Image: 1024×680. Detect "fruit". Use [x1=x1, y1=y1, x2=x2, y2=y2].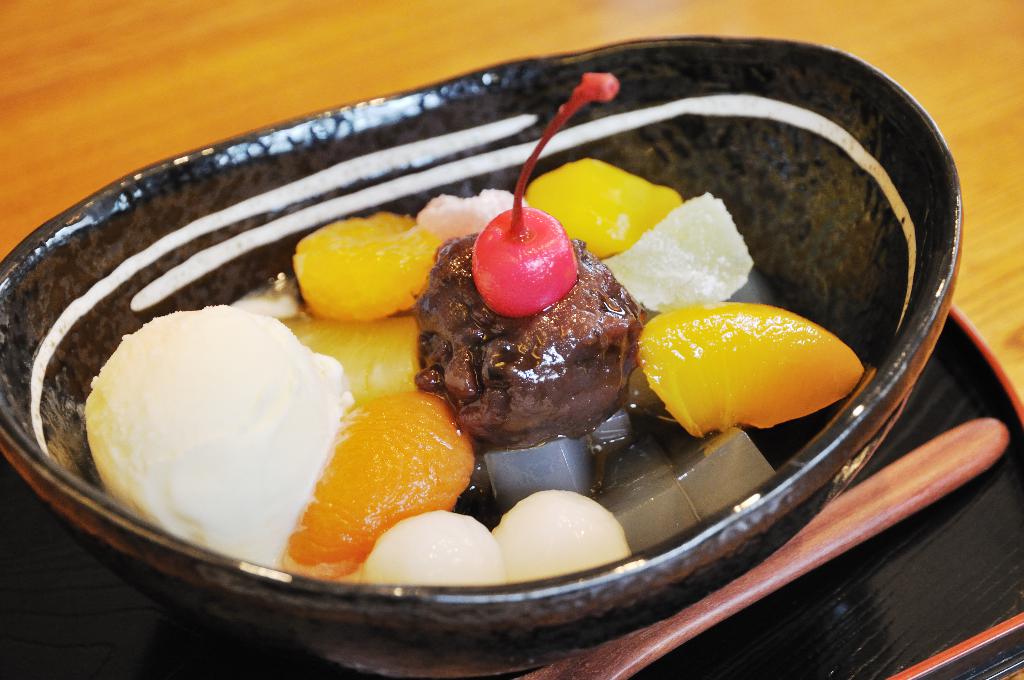
[x1=470, y1=69, x2=619, y2=324].
